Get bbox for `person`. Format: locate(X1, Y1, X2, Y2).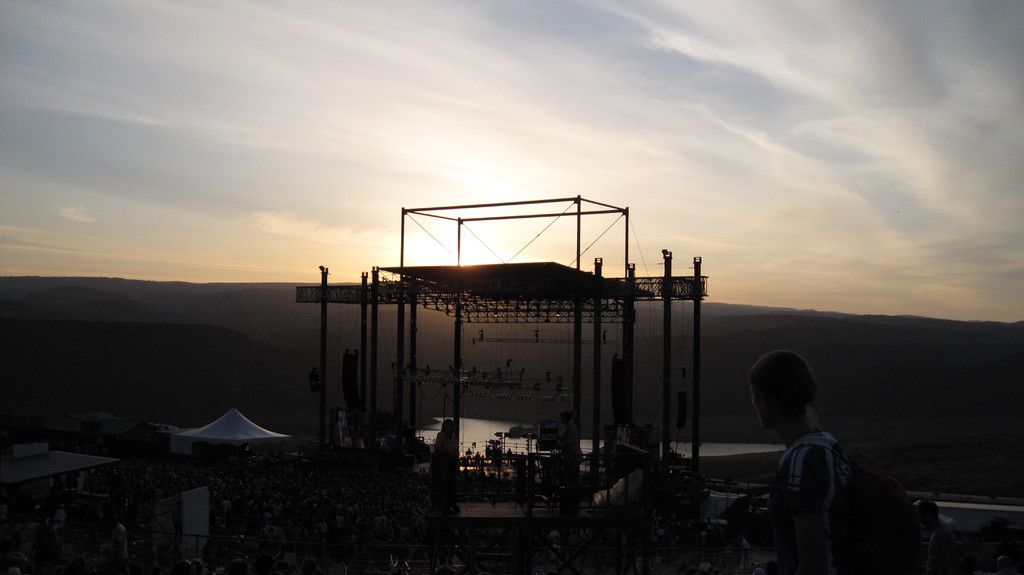
locate(428, 414, 465, 524).
